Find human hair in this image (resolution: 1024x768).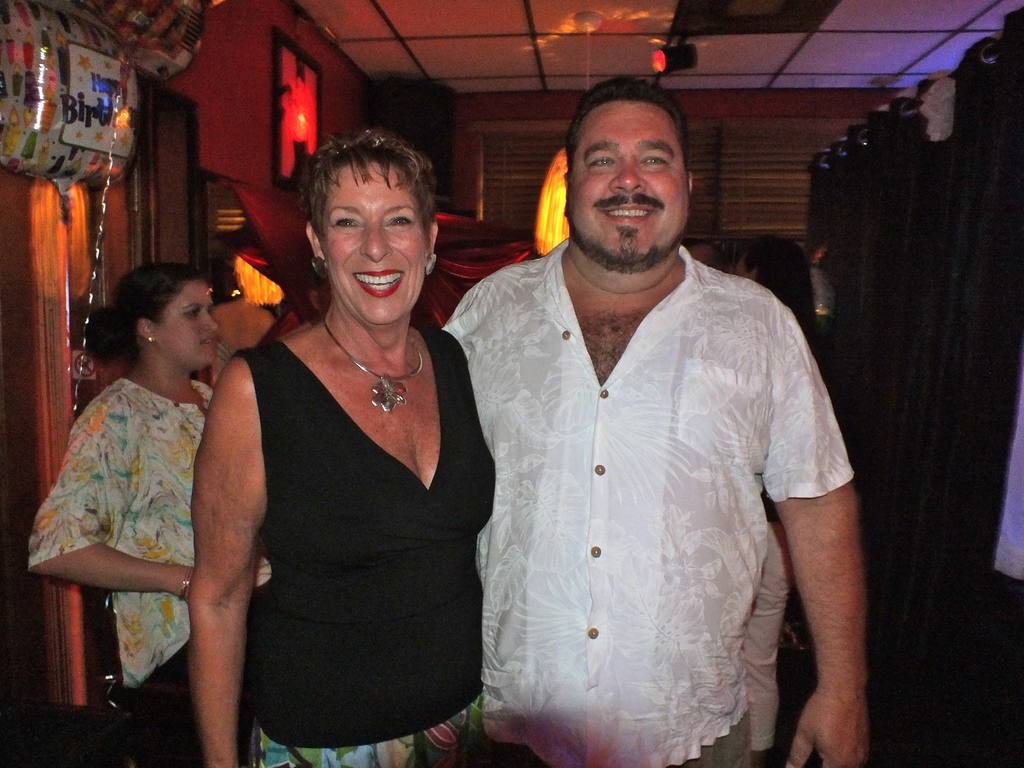
detection(734, 237, 826, 363).
